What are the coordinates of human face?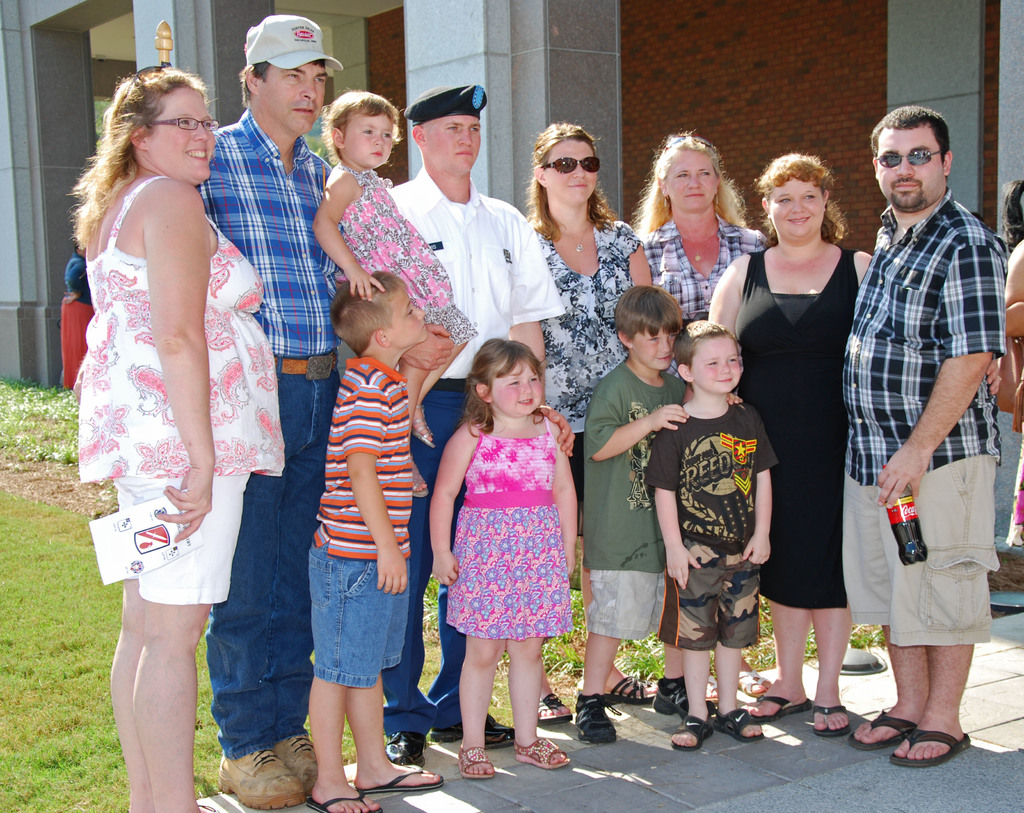
box=[774, 175, 826, 247].
